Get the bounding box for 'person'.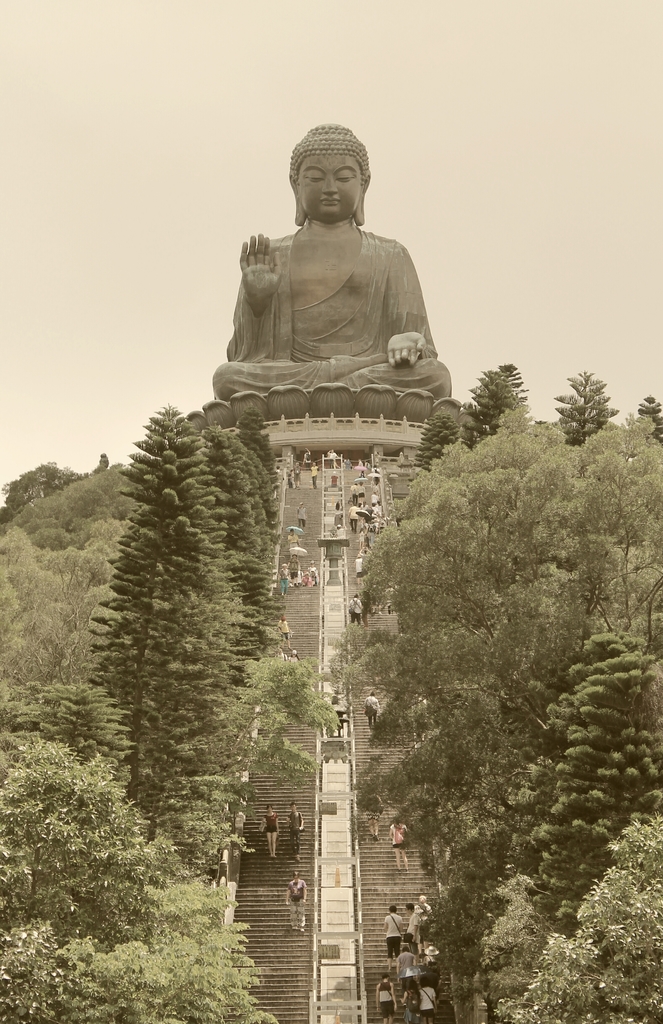
[366, 691, 382, 724].
